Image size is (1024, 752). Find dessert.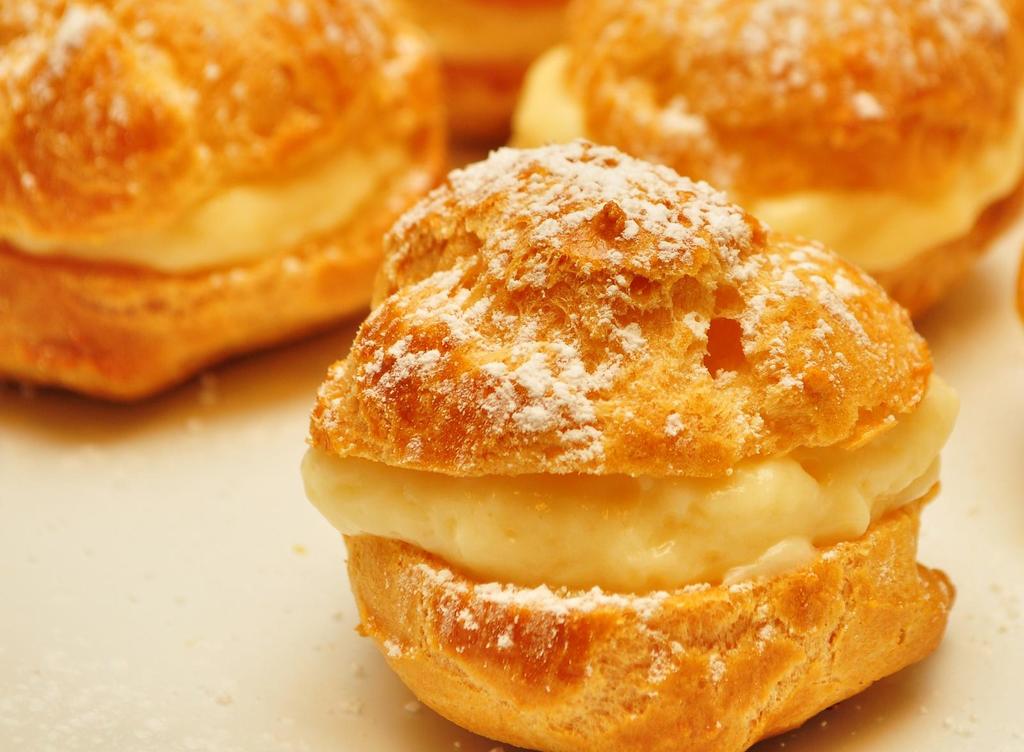
{"left": 309, "top": 168, "right": 937, "bottom": 744}.
